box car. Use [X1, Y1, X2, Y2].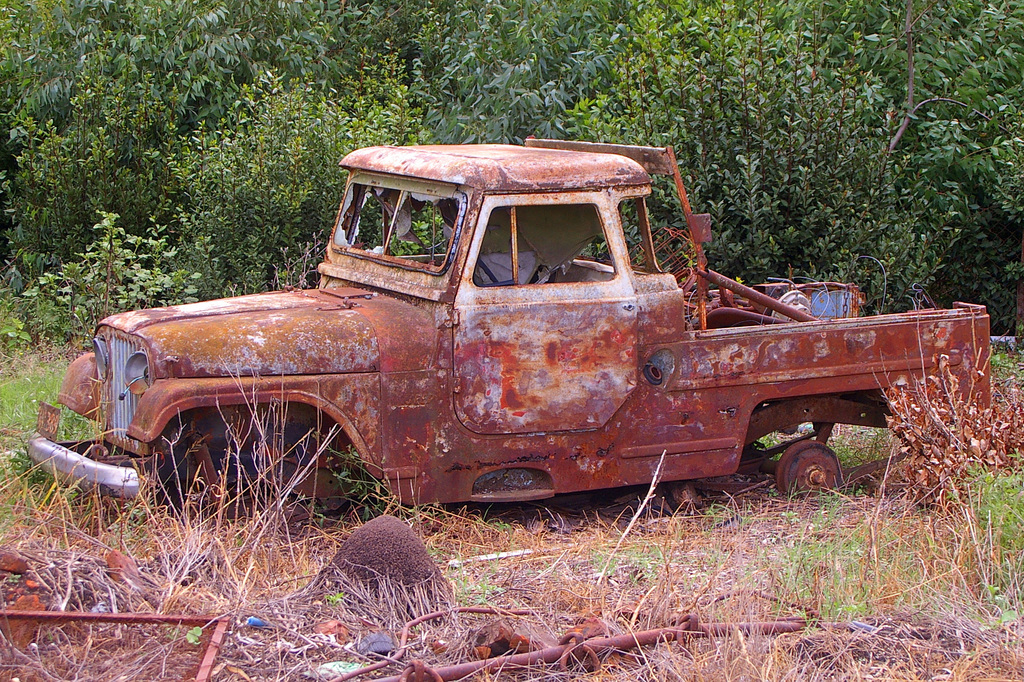
[74, 150, 972, 564].
